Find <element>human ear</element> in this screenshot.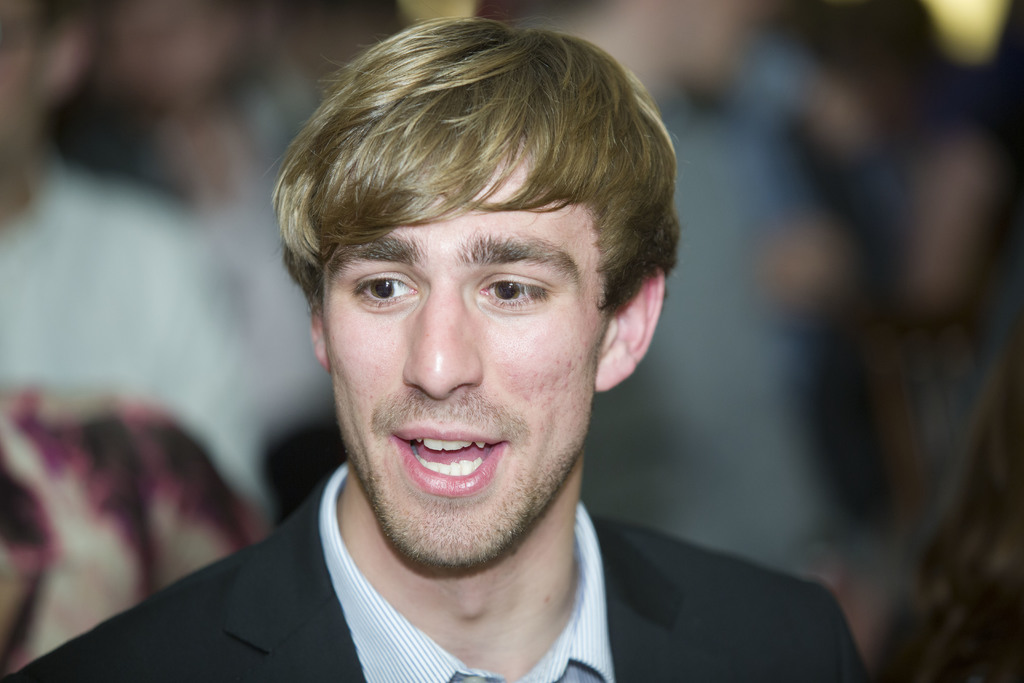
The bounding box for <element>human ear</element> is pyautogui.locateOnScreen(591, 258, 669, 393).
